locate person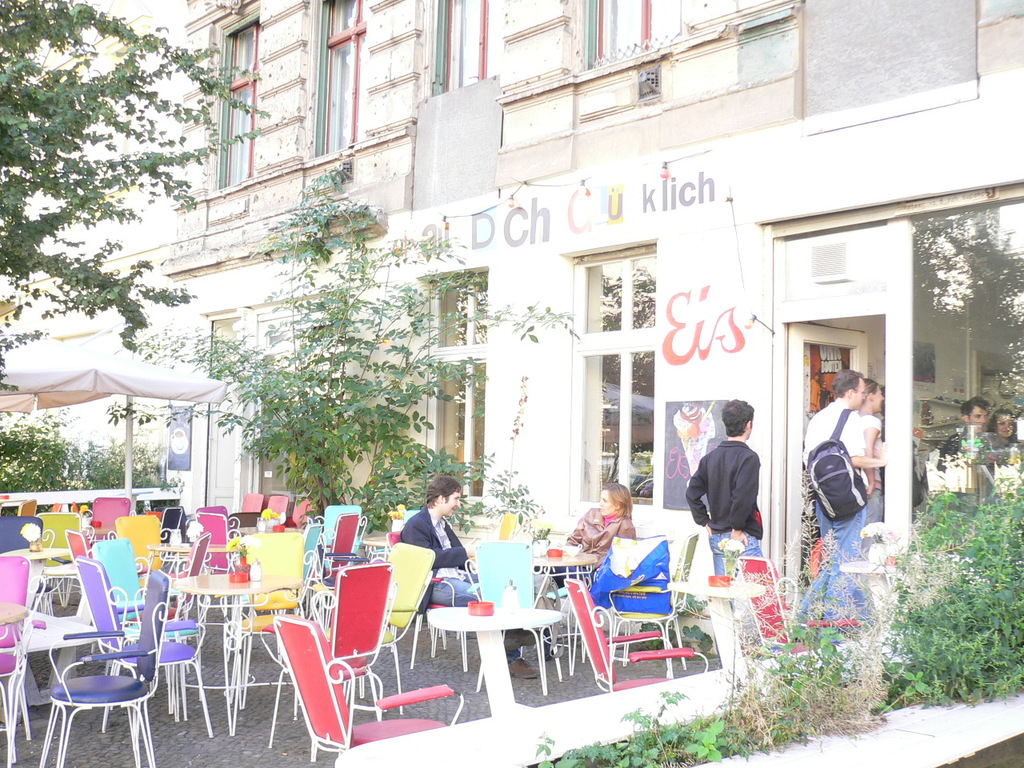
913,396,997,502
